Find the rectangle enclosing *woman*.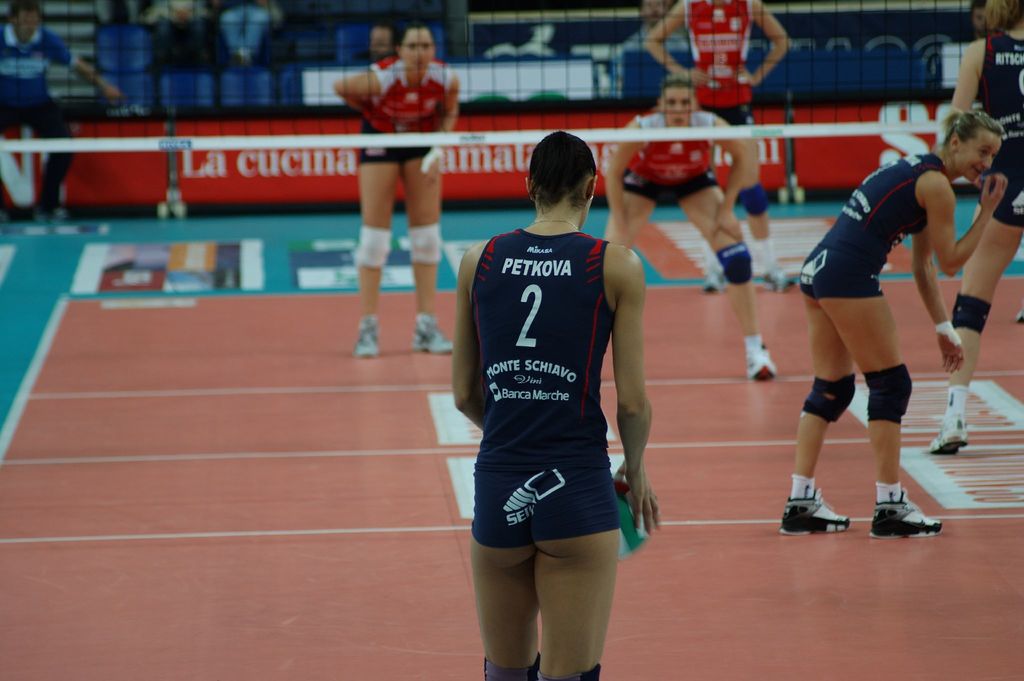
left=332, top=22, right=458, bottom=357.
